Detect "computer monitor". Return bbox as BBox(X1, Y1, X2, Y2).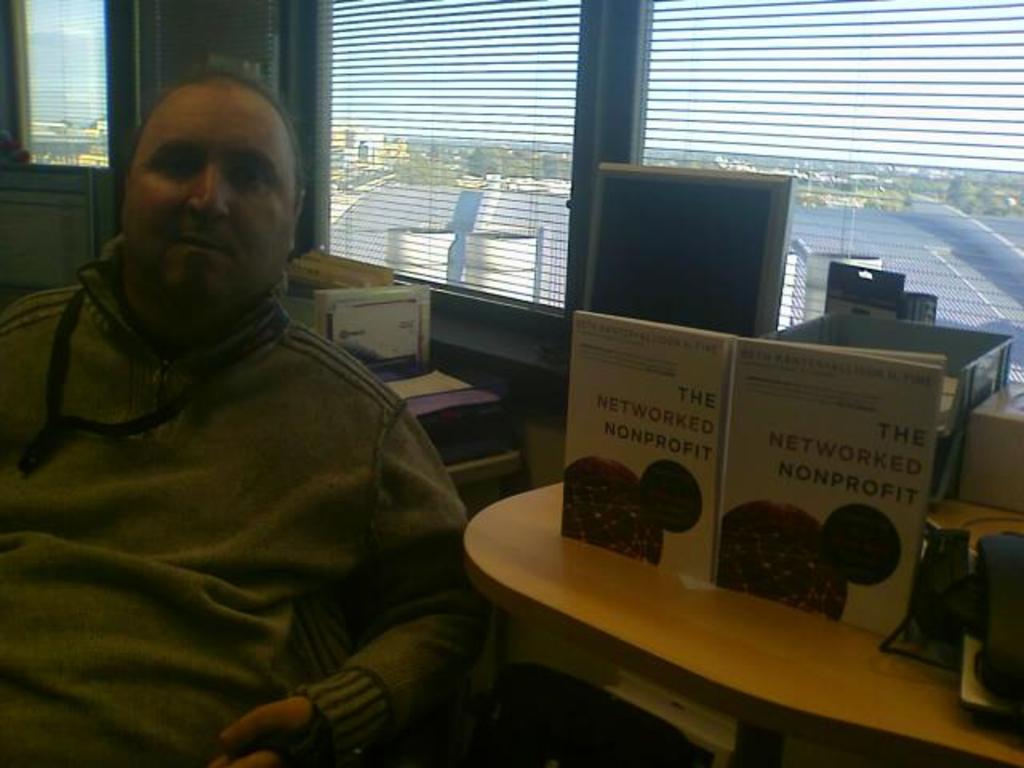
BBox(584, 160, 792, 334).
